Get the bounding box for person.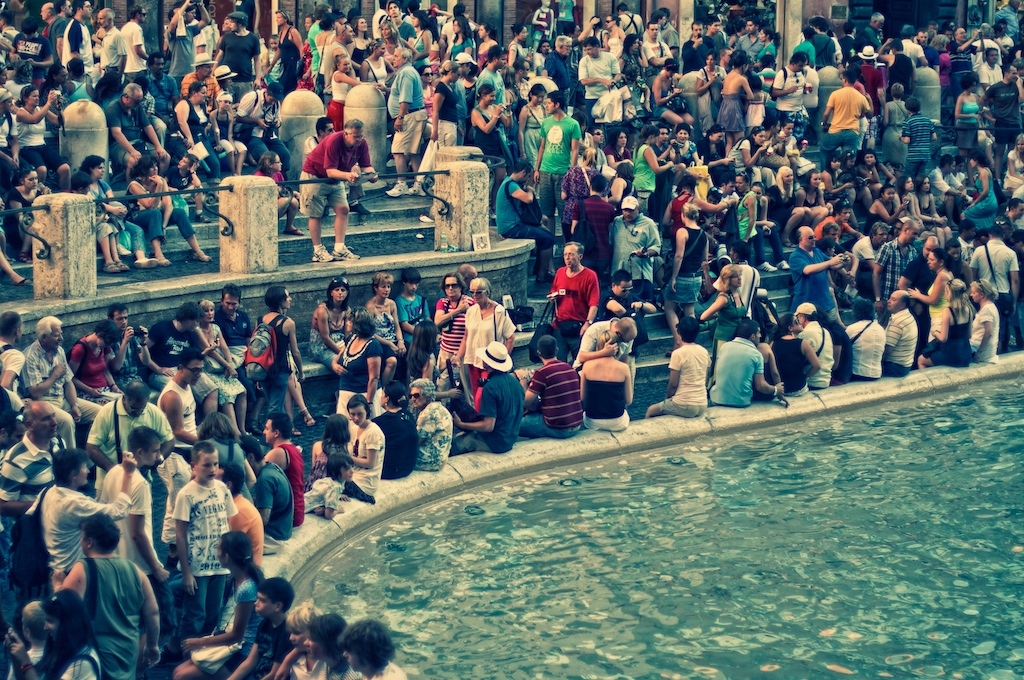
(412,59,456,192).
